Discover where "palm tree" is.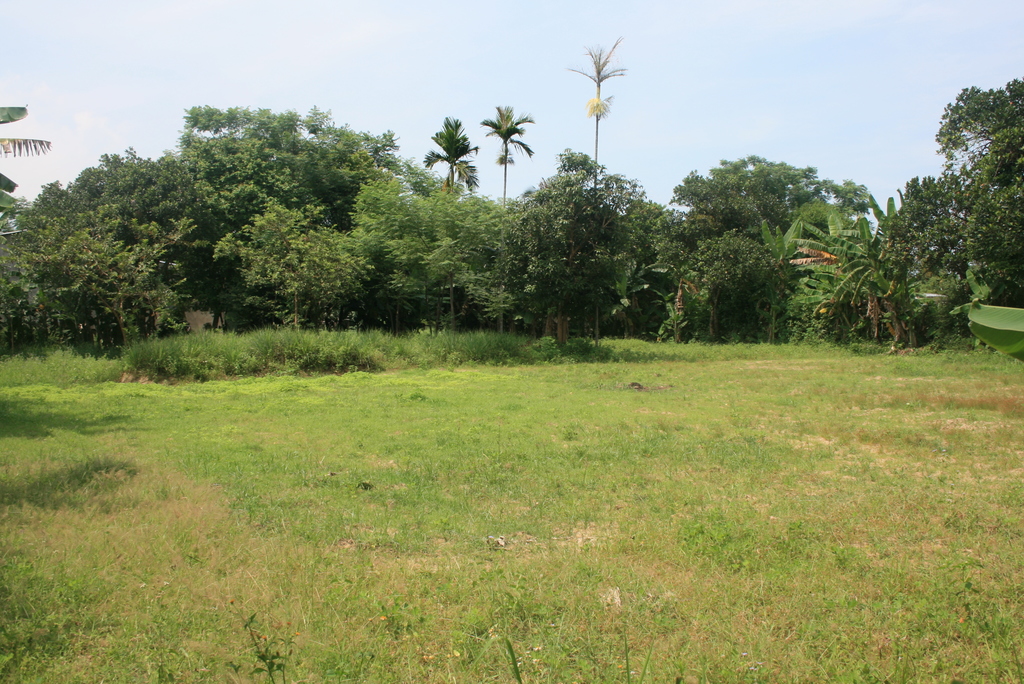
Discovered at box(480, 102, 535, 207).
